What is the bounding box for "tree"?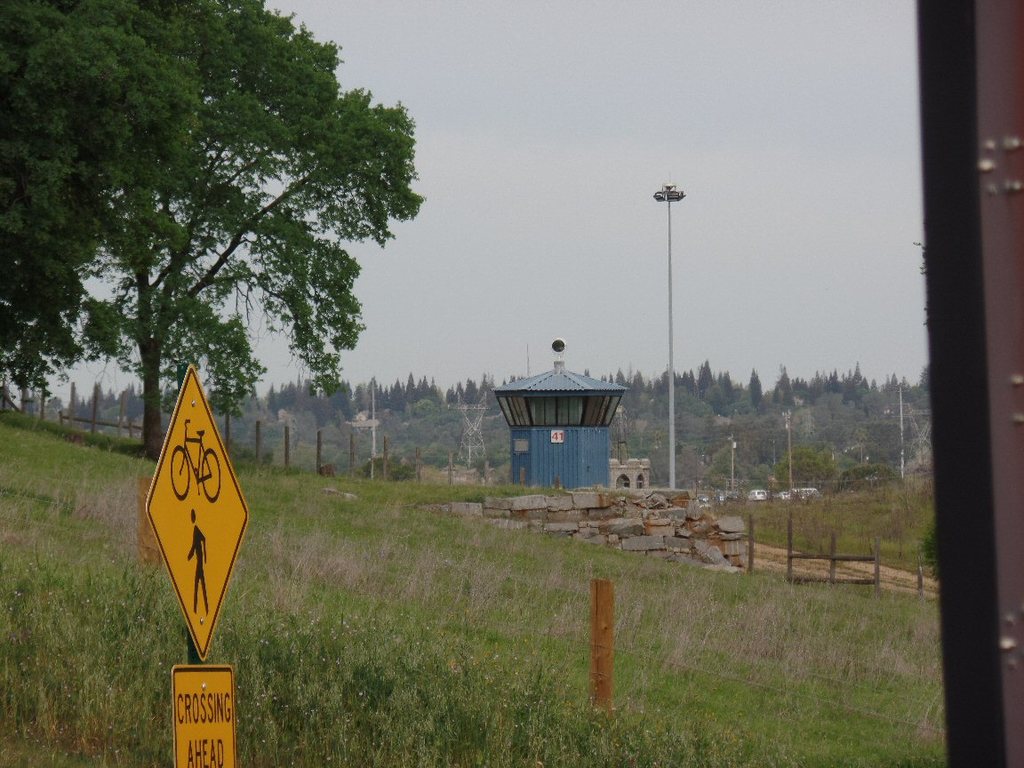
<region>455, 373, 491, 410</region>.
